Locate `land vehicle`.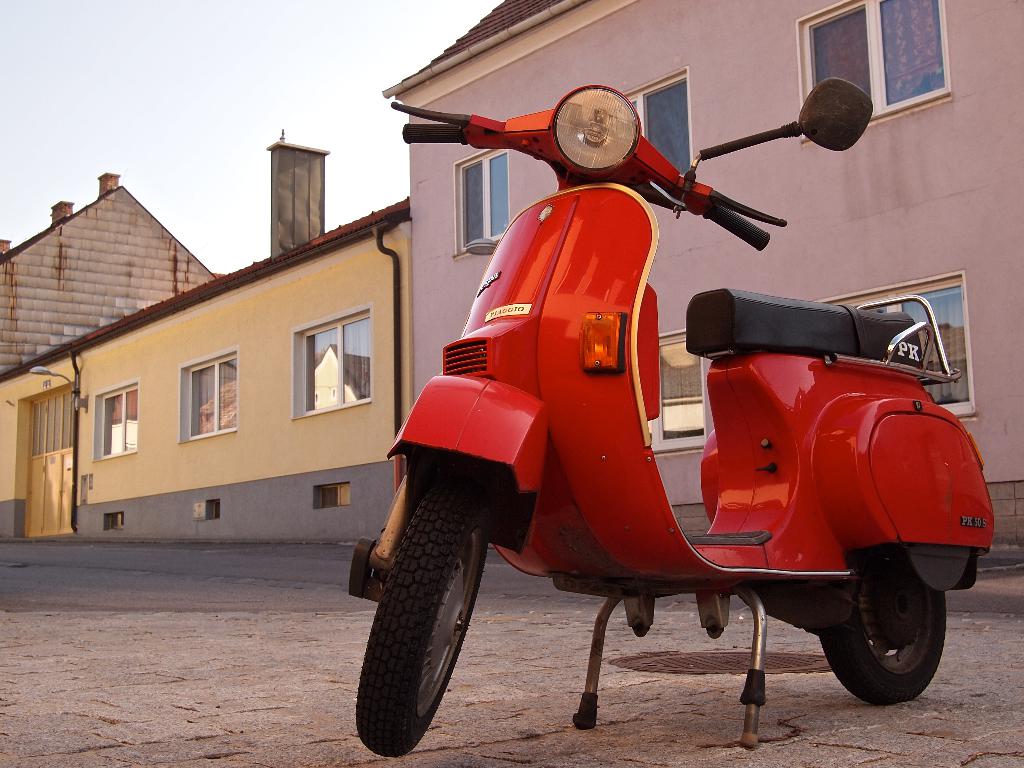
Bounding box: locate(388, 225, 995, 755).
